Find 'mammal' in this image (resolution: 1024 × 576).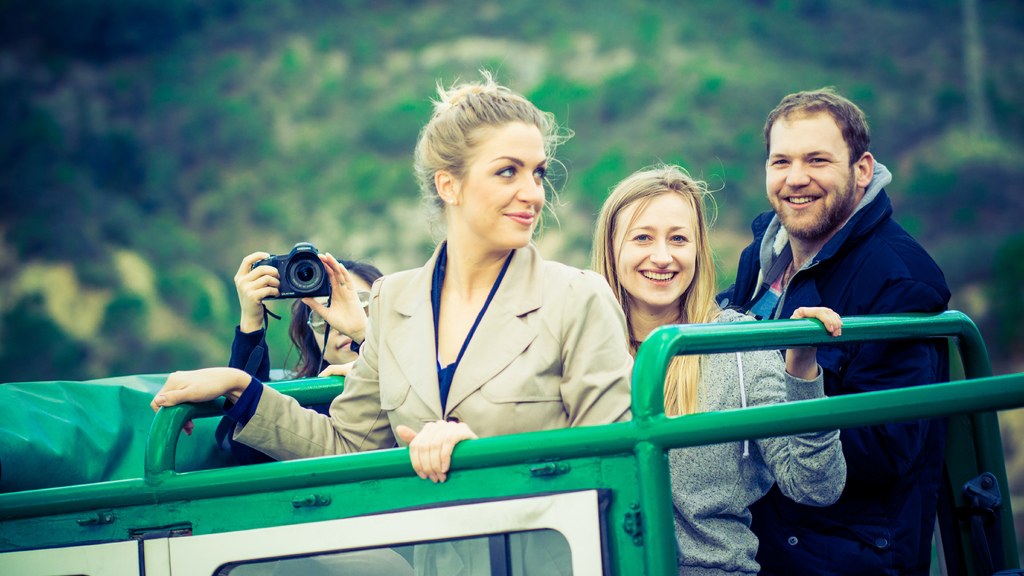
detection(580, 155, 842, 575).
